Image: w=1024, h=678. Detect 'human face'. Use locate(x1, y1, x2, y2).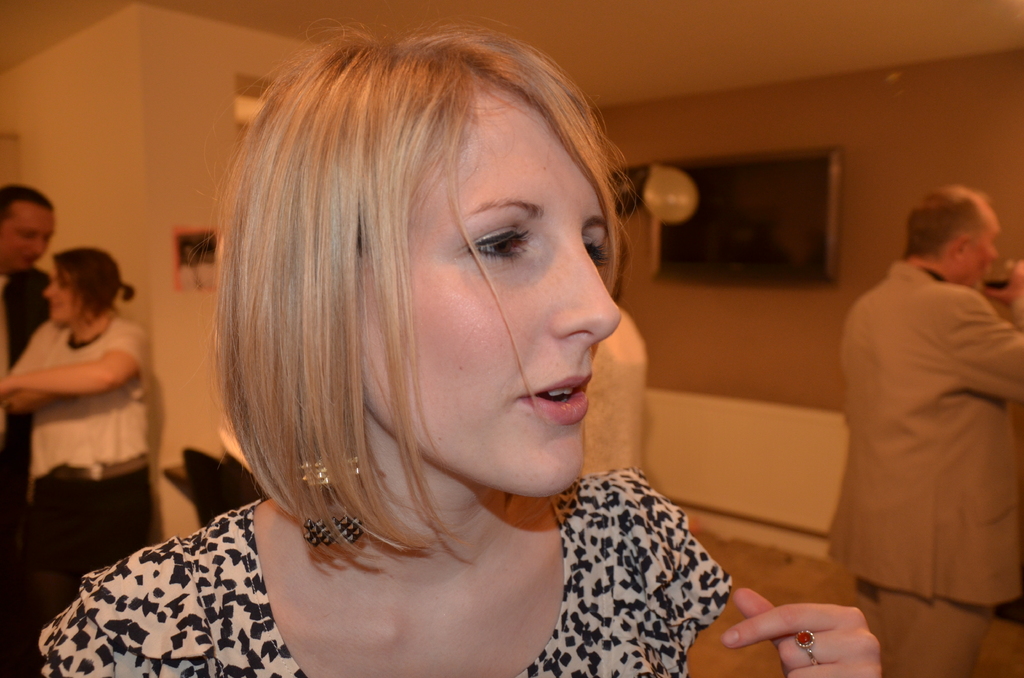
locate(965, 220, 1001, 289).
